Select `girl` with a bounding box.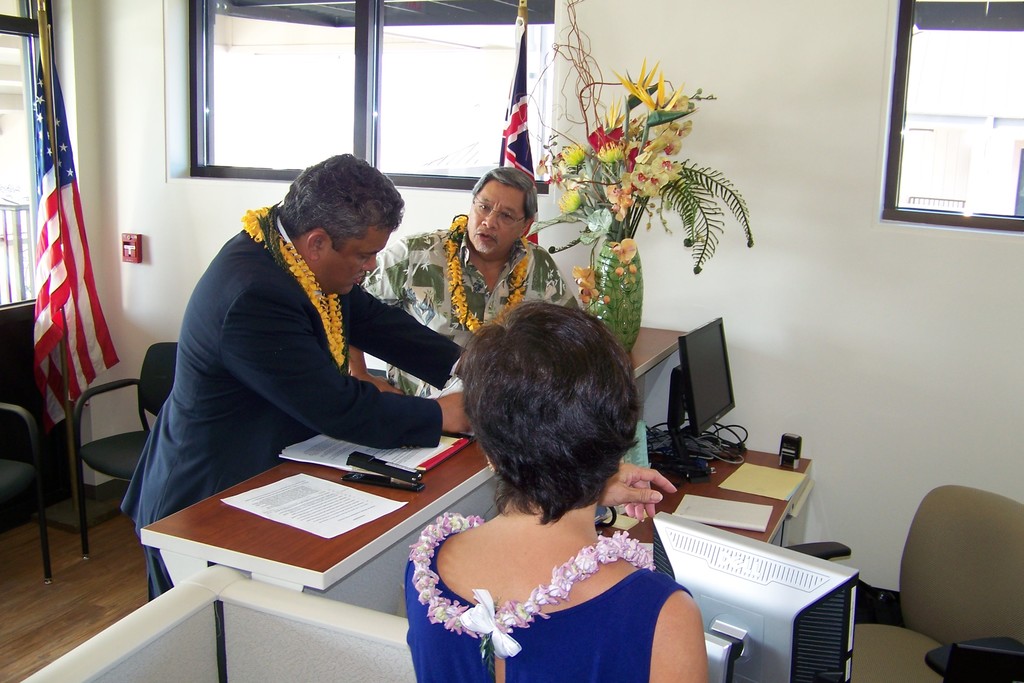
378:293:732:682.
